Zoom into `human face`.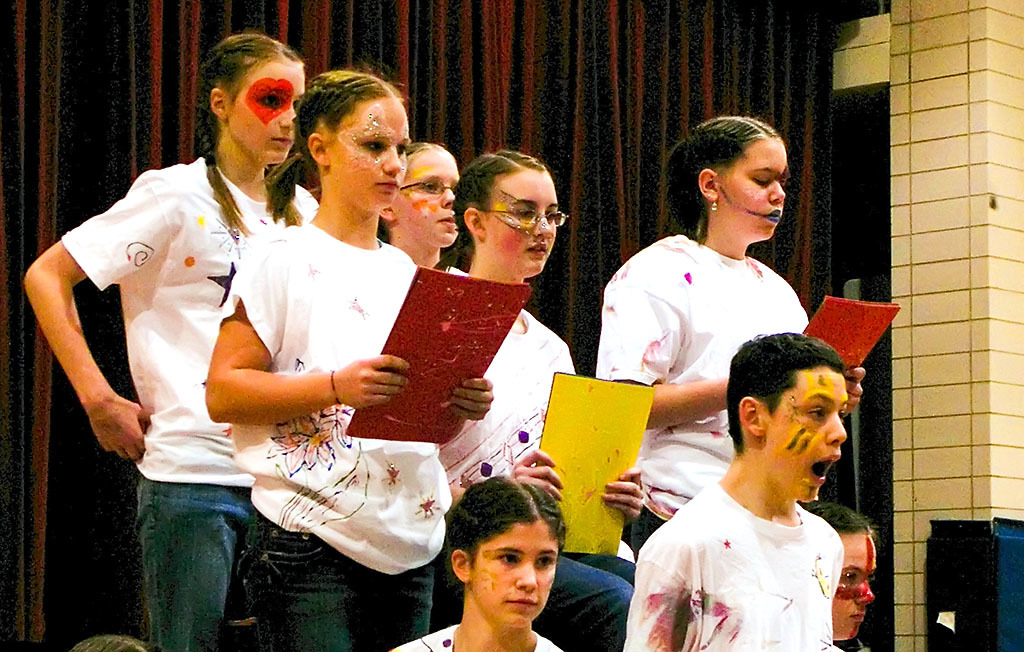
Zoom target: BBox(391, 145, 463, 242).
